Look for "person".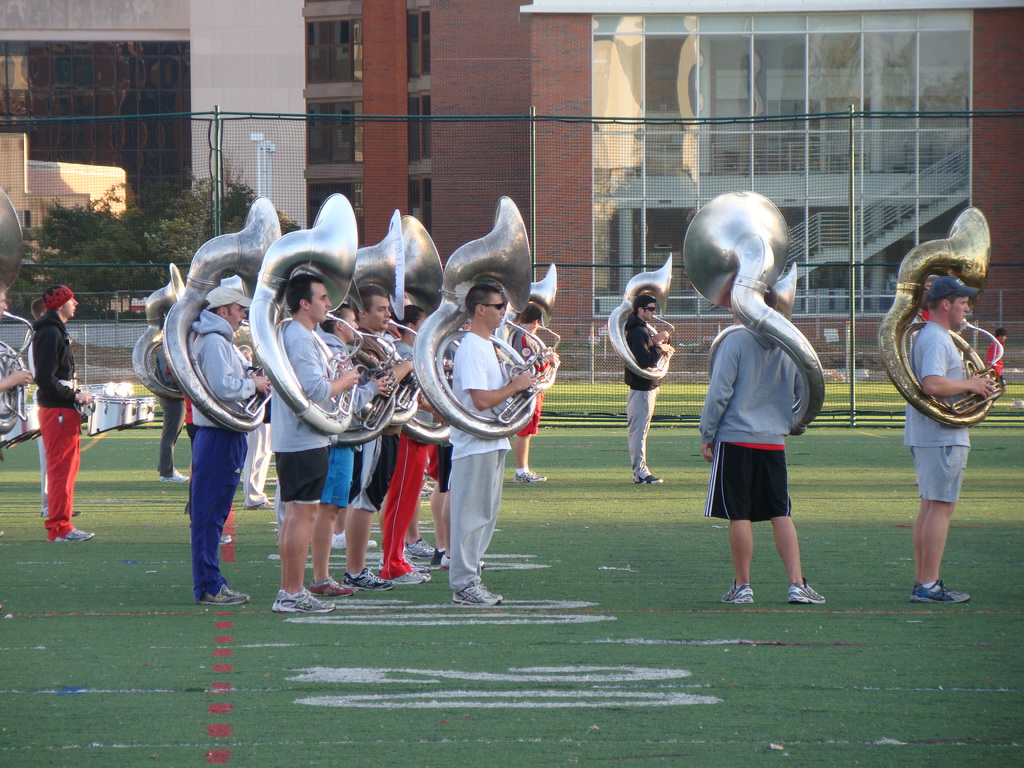
Found: l=339, t=282, r=392, b=588.
